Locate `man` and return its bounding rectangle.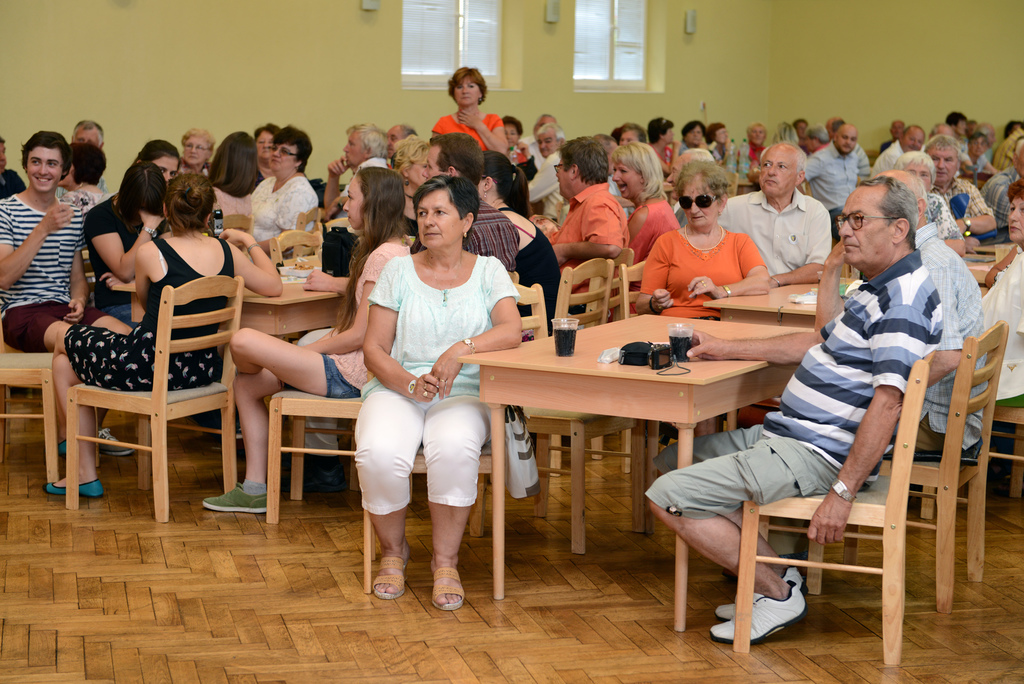
locate(719, 168, 988, 574).
